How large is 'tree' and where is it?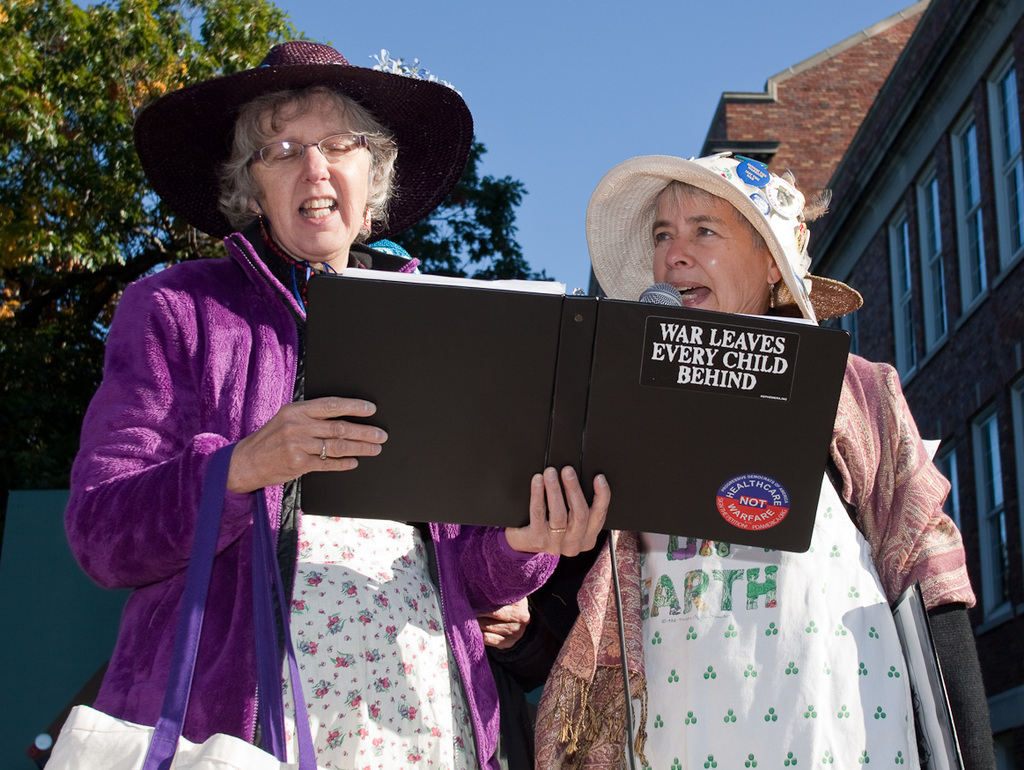
Bounding box: bbox=[0, 0, 552, 489].
